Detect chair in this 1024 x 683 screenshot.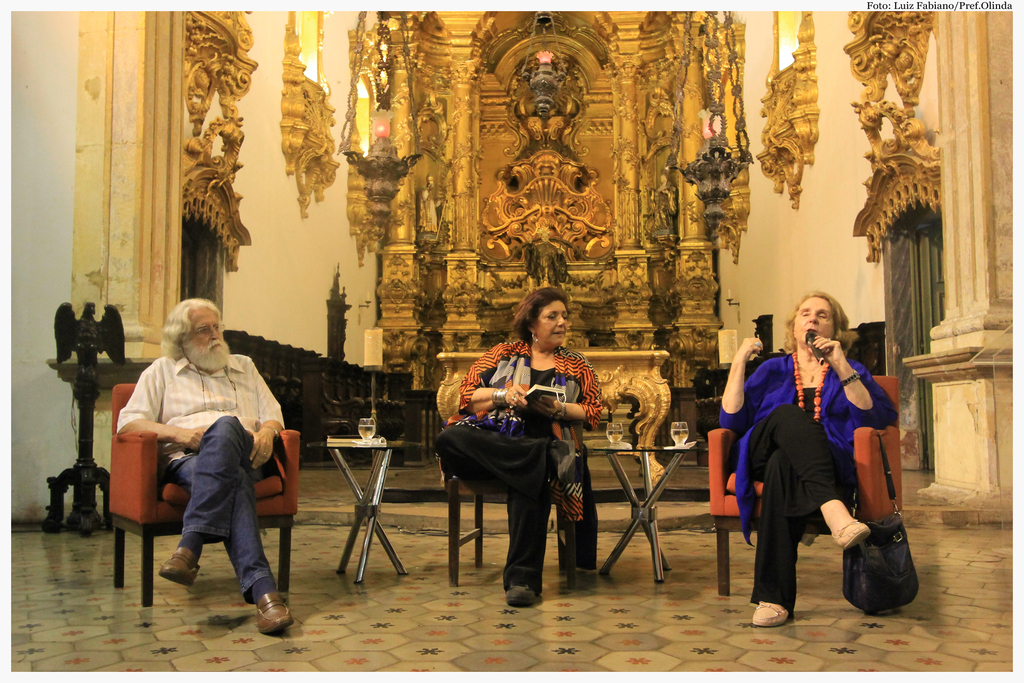
Detection: x1=712 y1=386 x2=897 y2=595.
